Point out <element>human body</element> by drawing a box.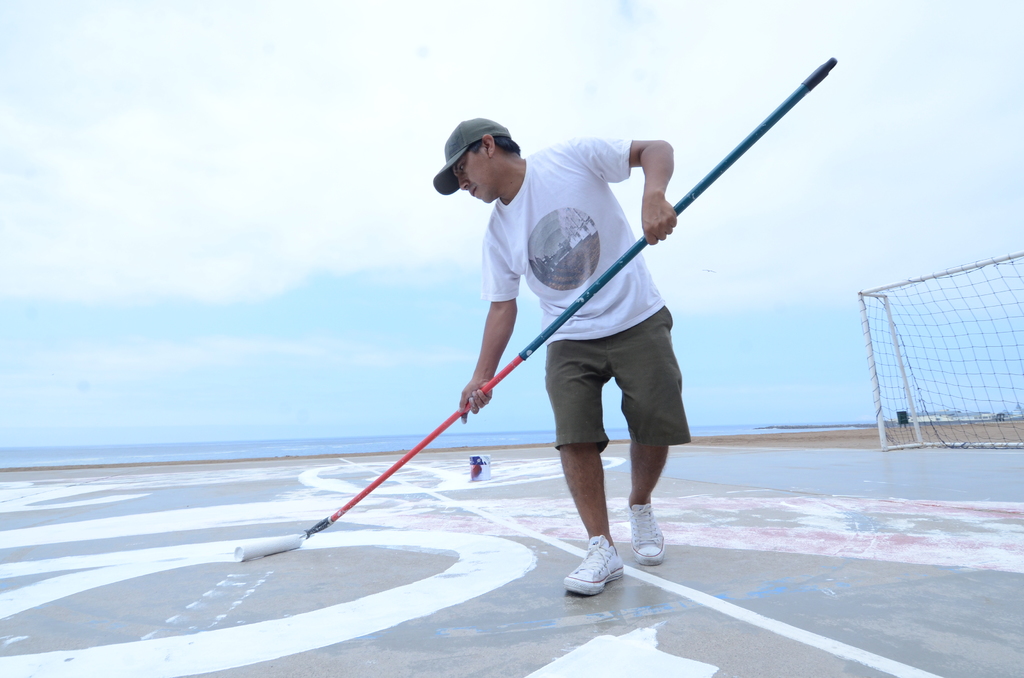
(447, 143, 710, 558).
